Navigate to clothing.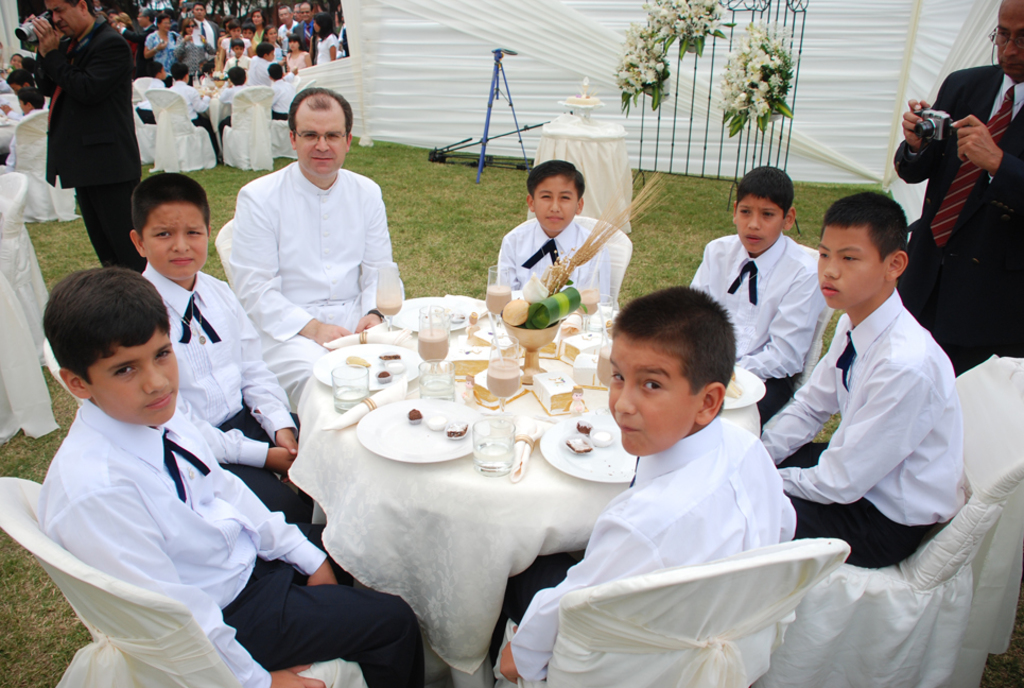
Navigation target: pyautogui.locateOnScreen(214, 86, 248, 133).
